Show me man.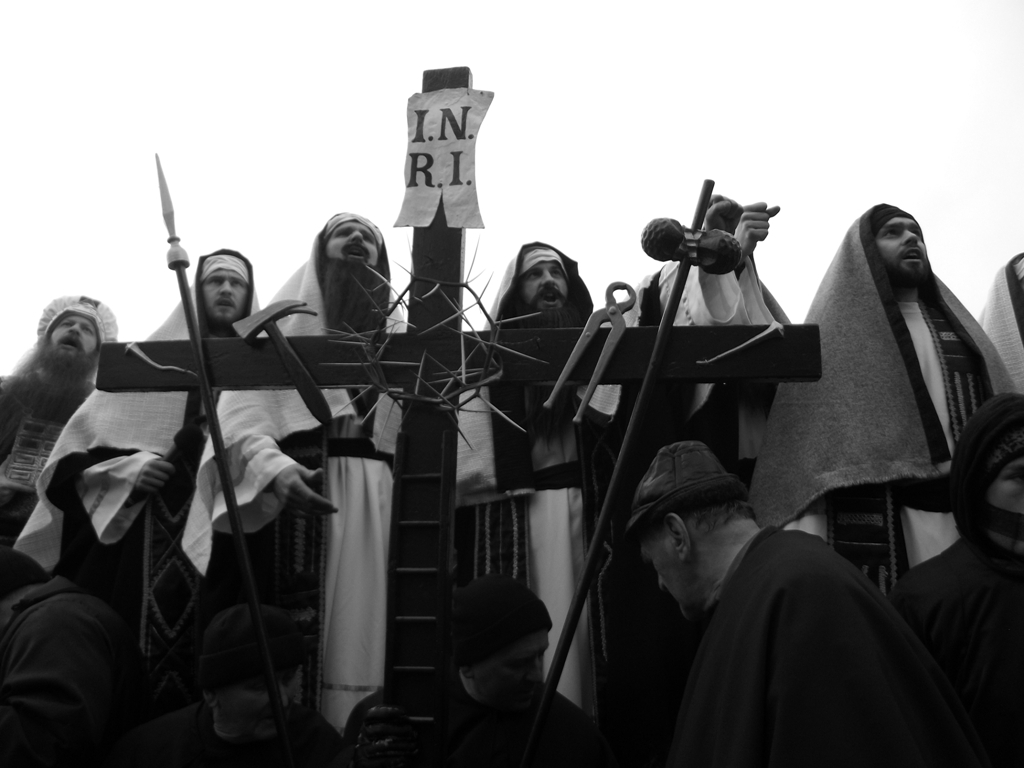
man is here: crop(971, 242, 1023, 383).
